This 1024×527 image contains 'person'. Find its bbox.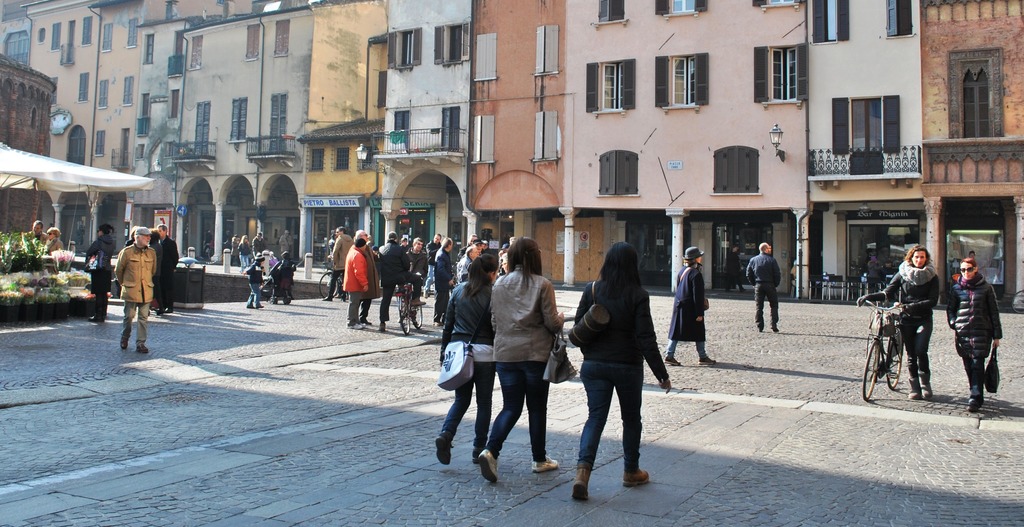
bbox=[83, 222, 120, 323].
